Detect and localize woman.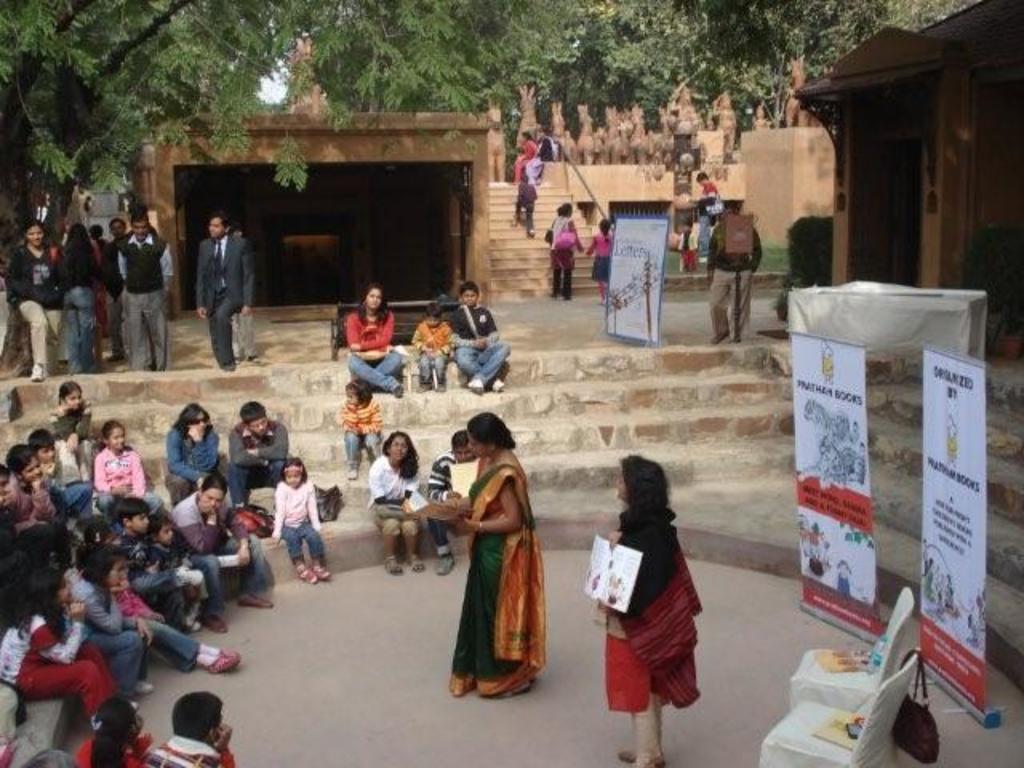
Localized at [x1=589, y1=448, x2=717, y2=742].
